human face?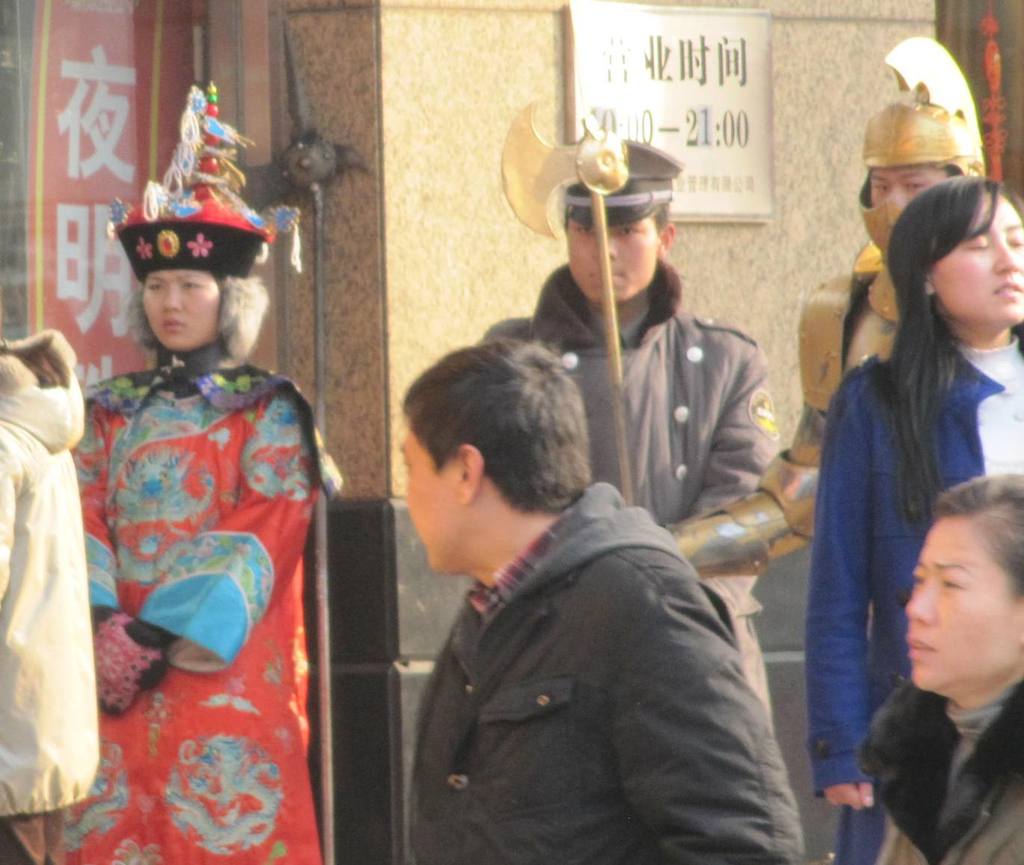
{"left": 397, "top": 433, "right": 457, "bottom": 573}
